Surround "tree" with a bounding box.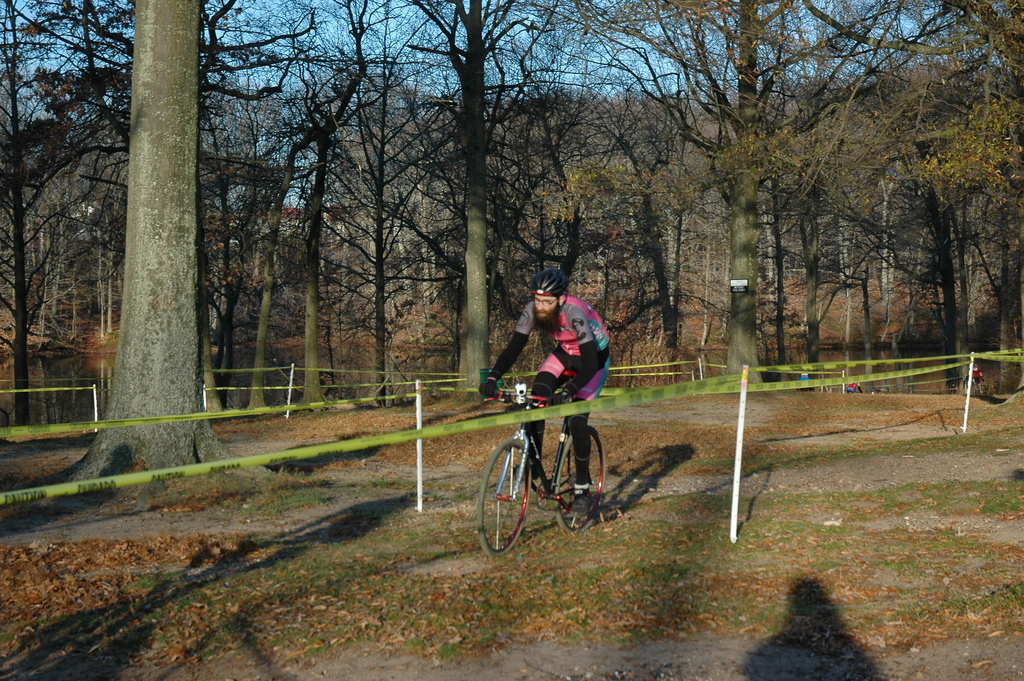
[46, 12, 250, 484].
